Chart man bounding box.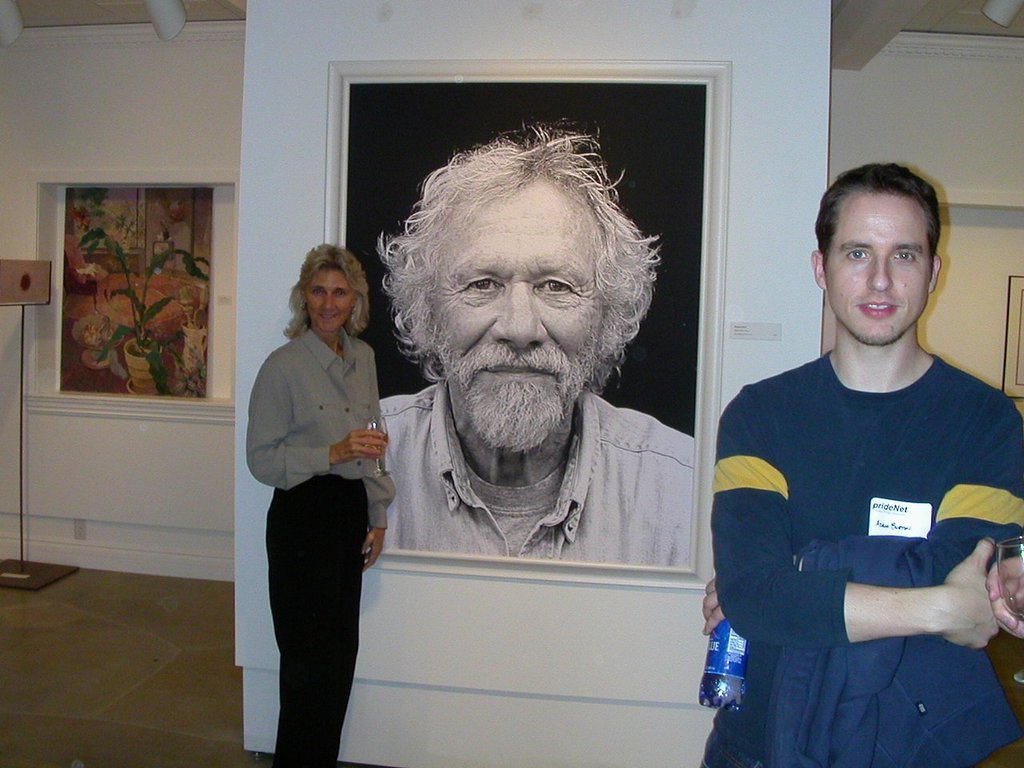
Charted: bbox(376, 118, 696, 571).
